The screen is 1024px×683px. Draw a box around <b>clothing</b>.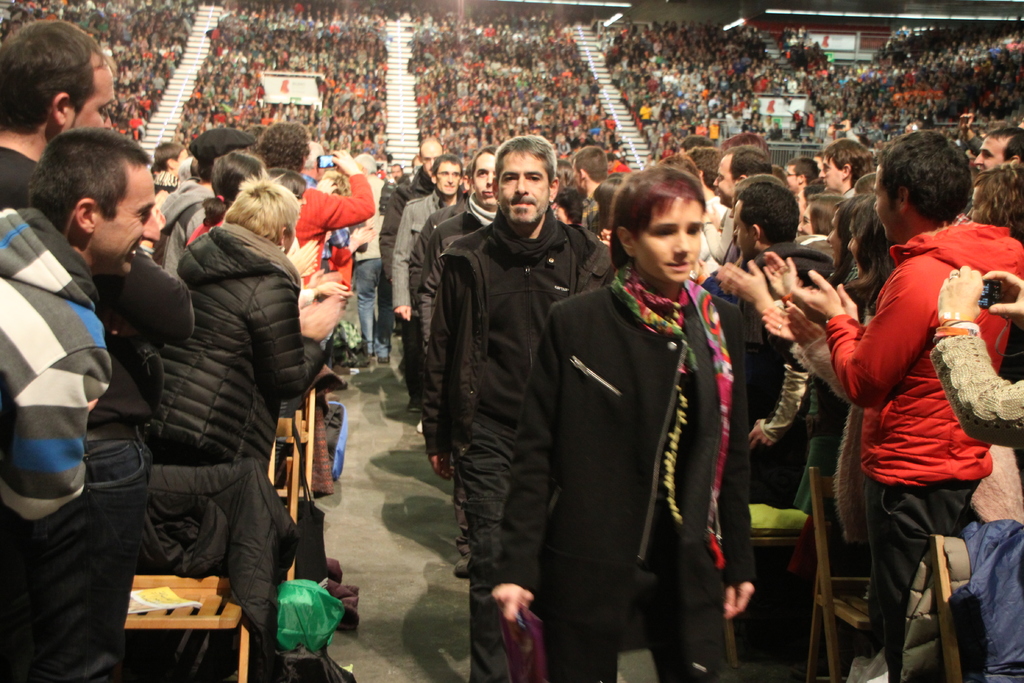
rect(0, 202, 108, 521).
